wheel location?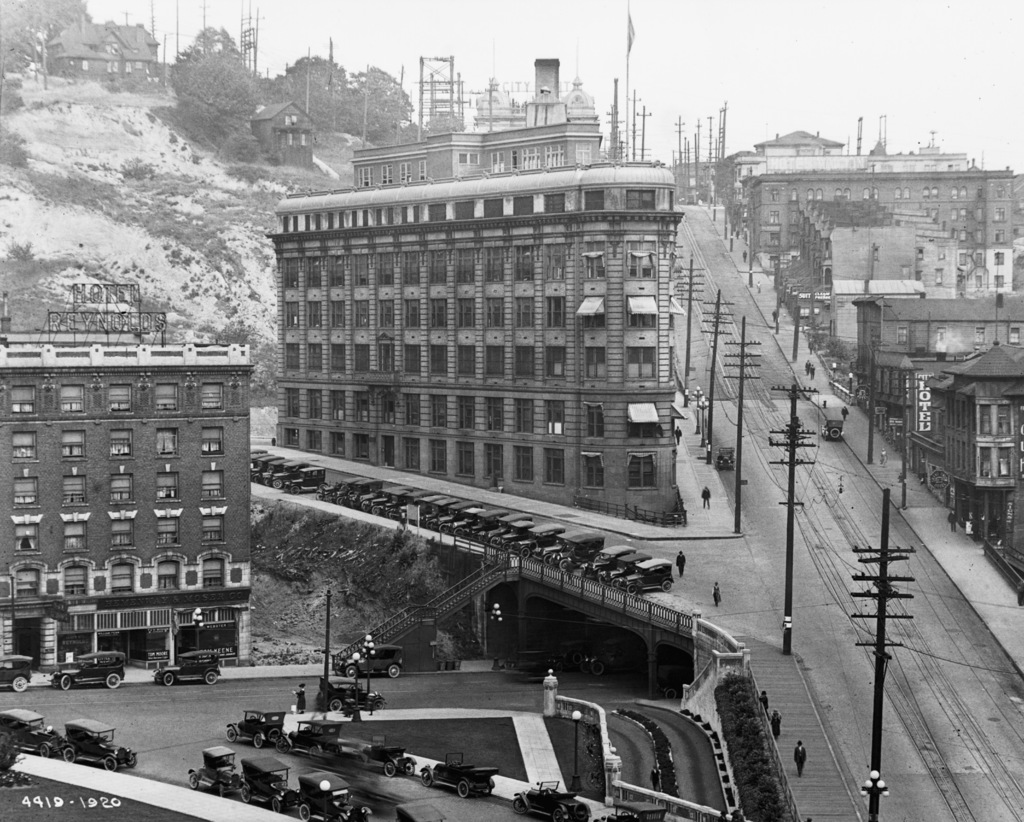
region(163, 672, 174, 685)
